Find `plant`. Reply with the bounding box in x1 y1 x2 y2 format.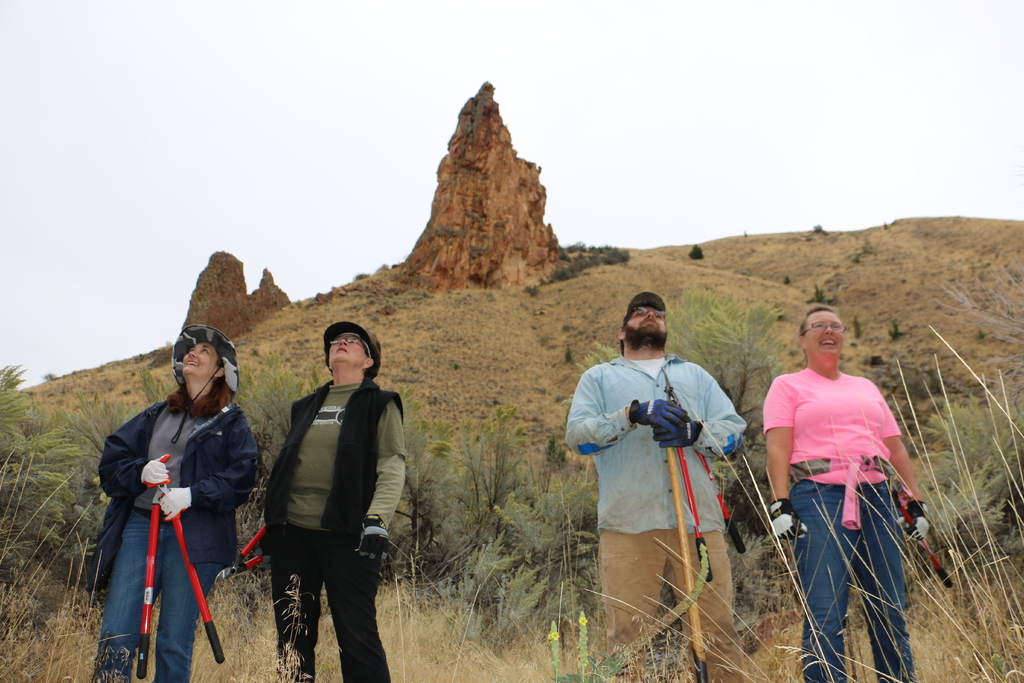
536 520 808 682.
